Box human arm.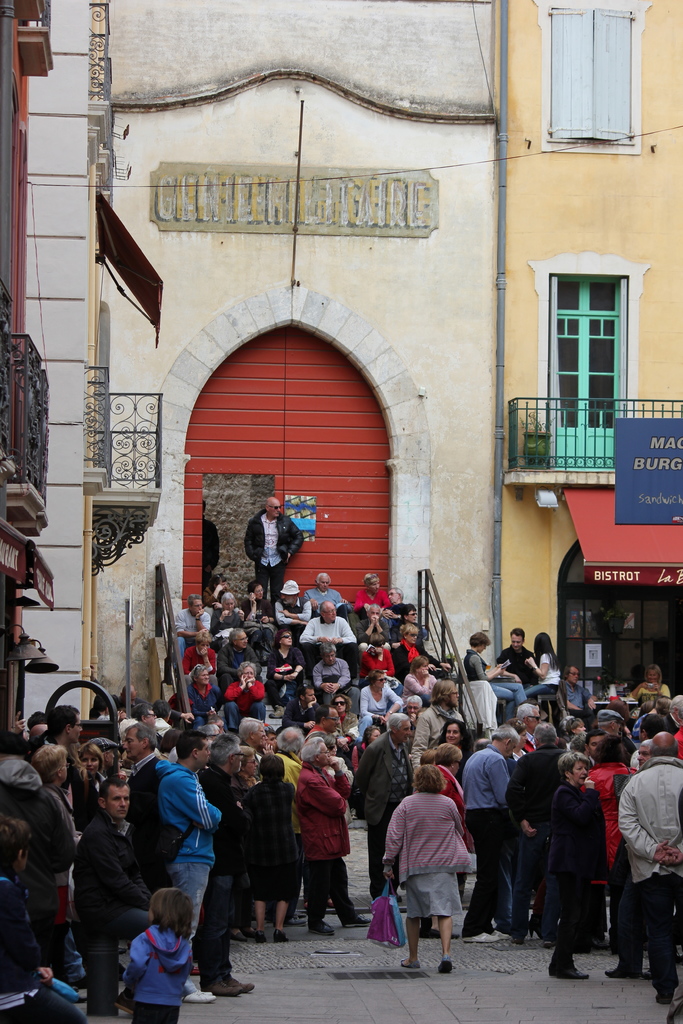
bbox(373, 618, 392, 641).
